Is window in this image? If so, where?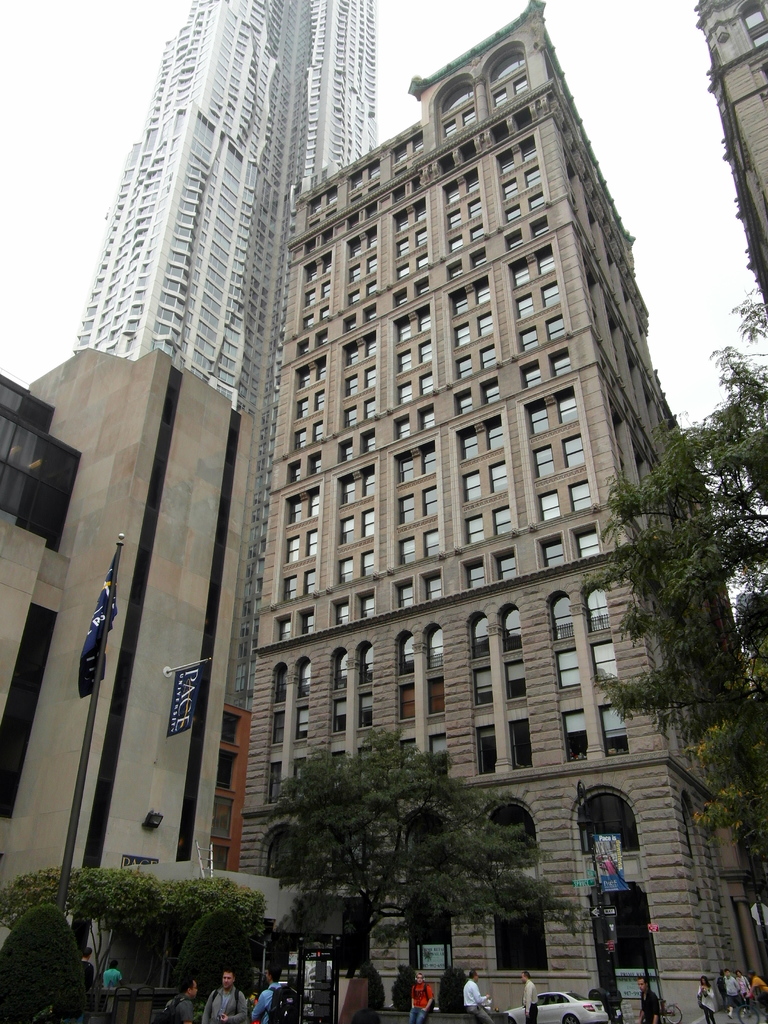
Yes, at x1=450, y1=263, x2=461, y2=281.
